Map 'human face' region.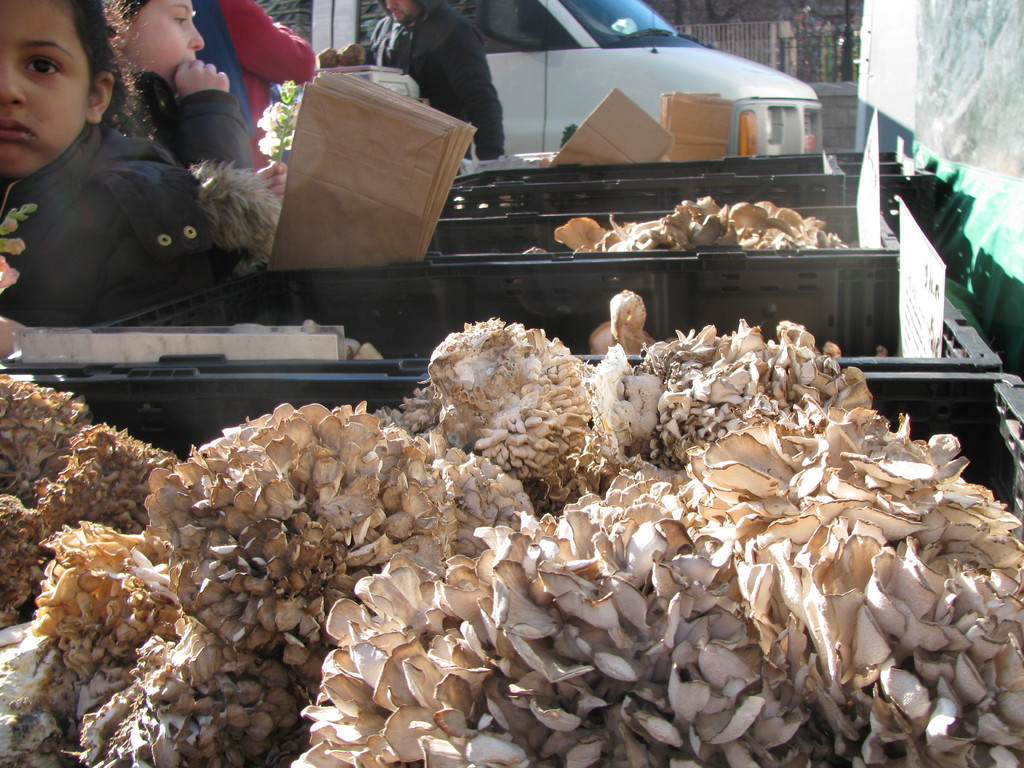
Mapped to Rect(0, 0, 97, 173).
